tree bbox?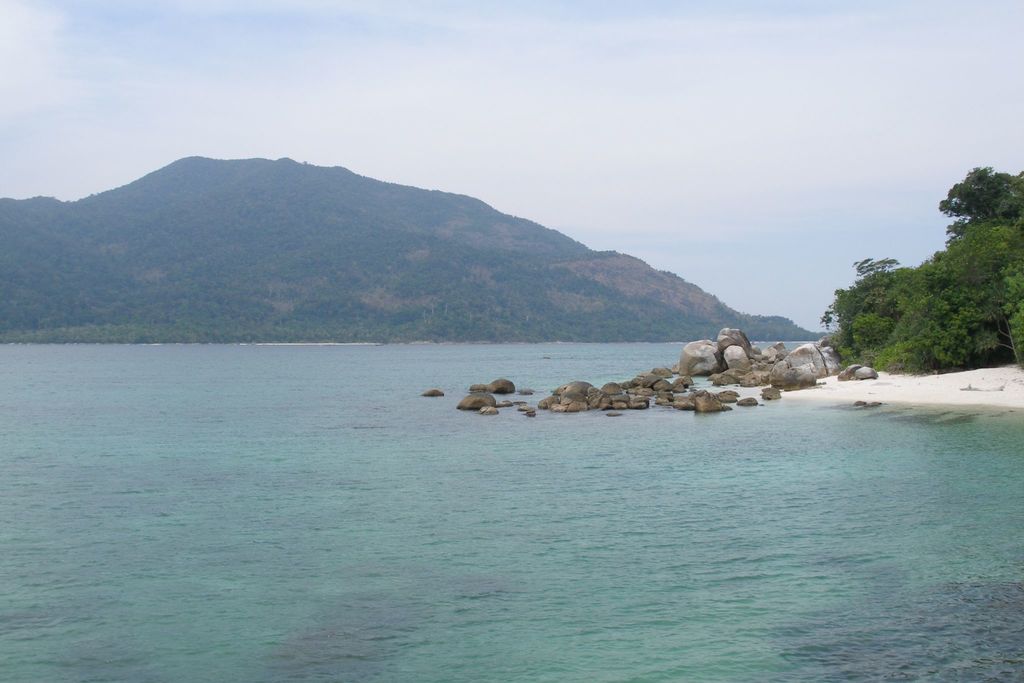
(828, 228, 1023, 372)
